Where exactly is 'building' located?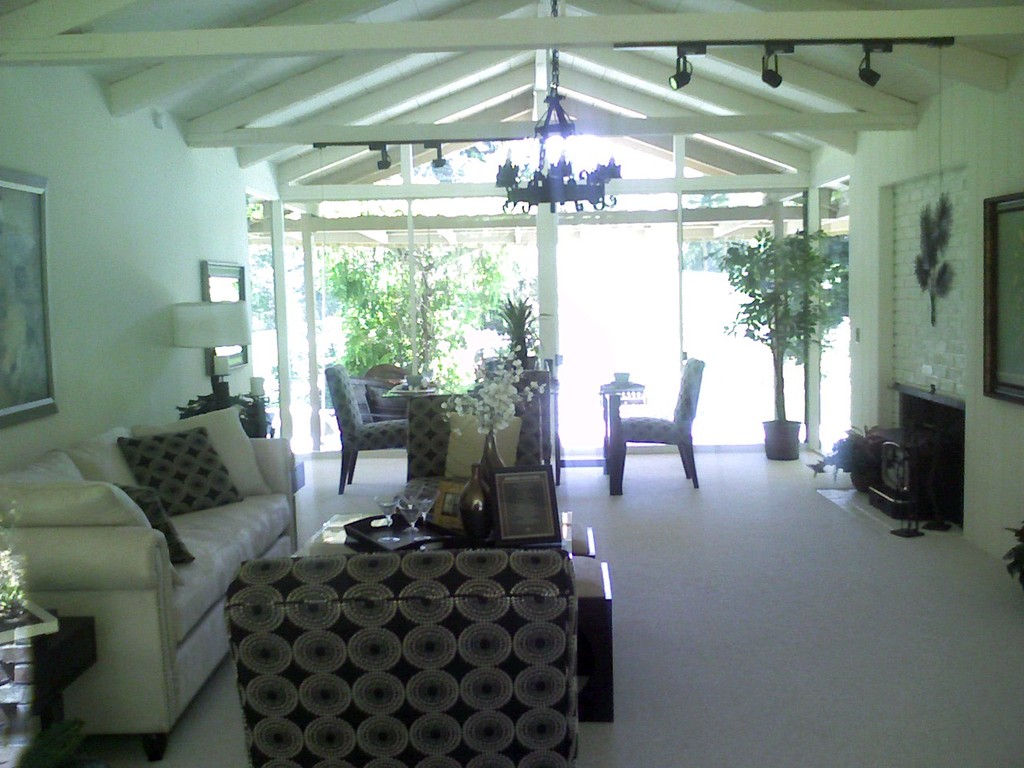
Its bounding box is region(0, 0, 1023, 767).
